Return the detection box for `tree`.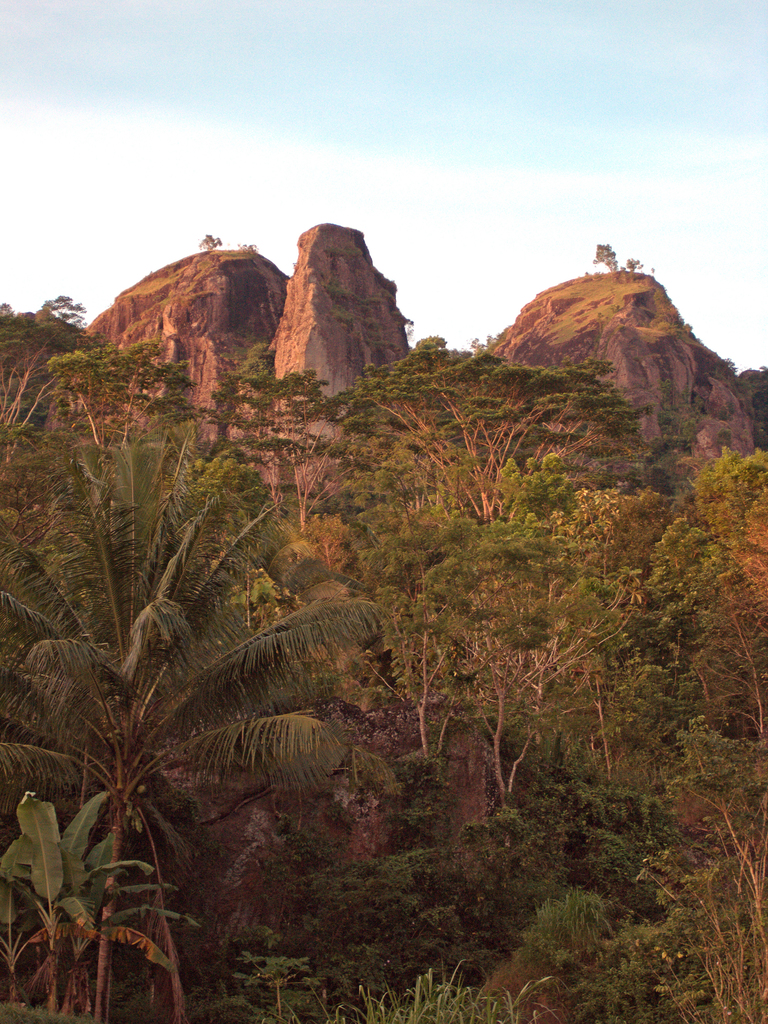
0:431:380:1023.
